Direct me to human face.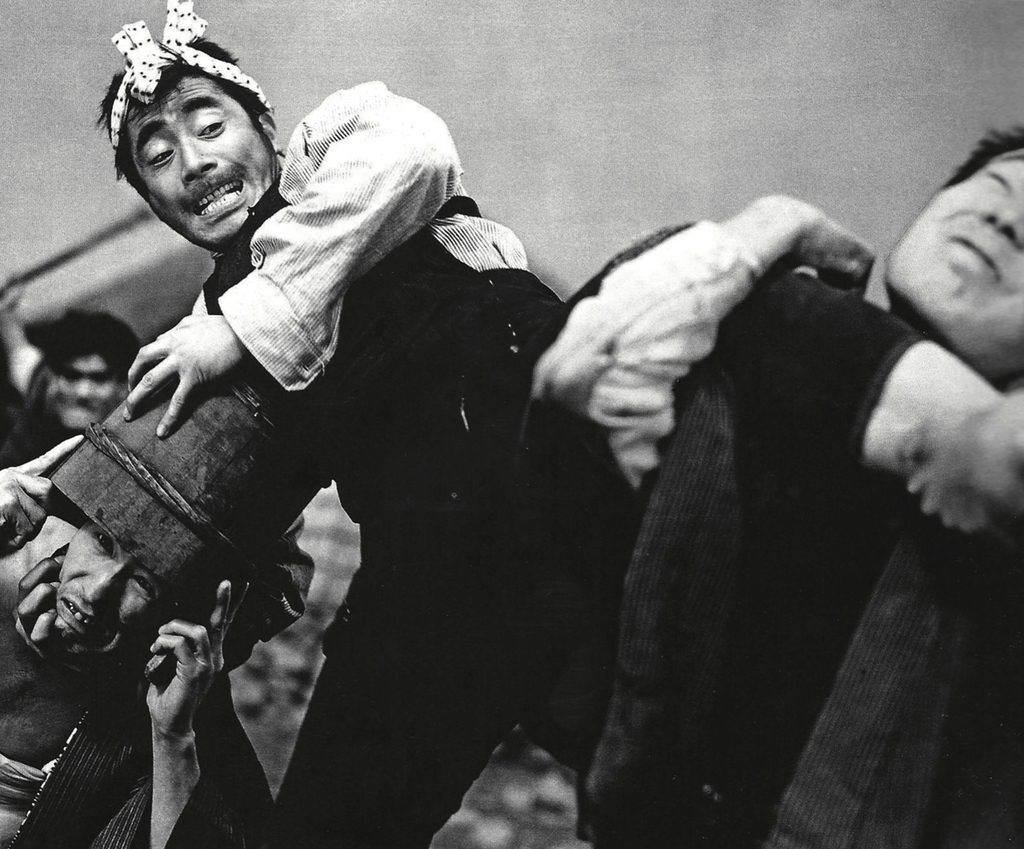
Direction: <box>127,77,273,250</box>.
